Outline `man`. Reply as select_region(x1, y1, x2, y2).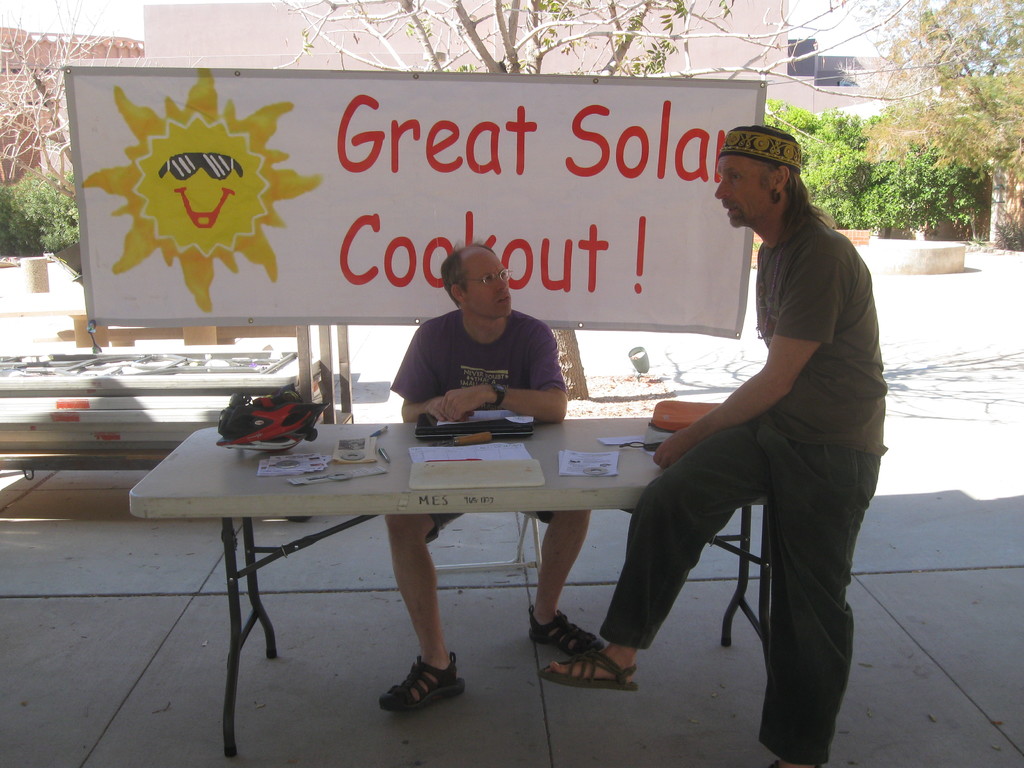
select_region(627, 124, 884, 732).
